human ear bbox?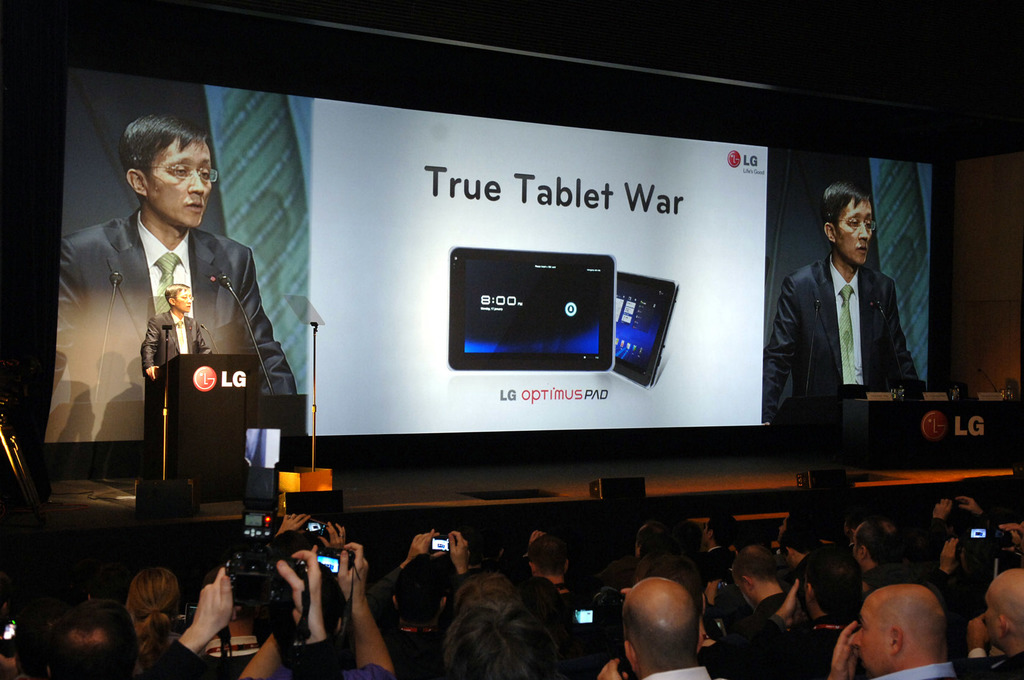
527 563 536 574
